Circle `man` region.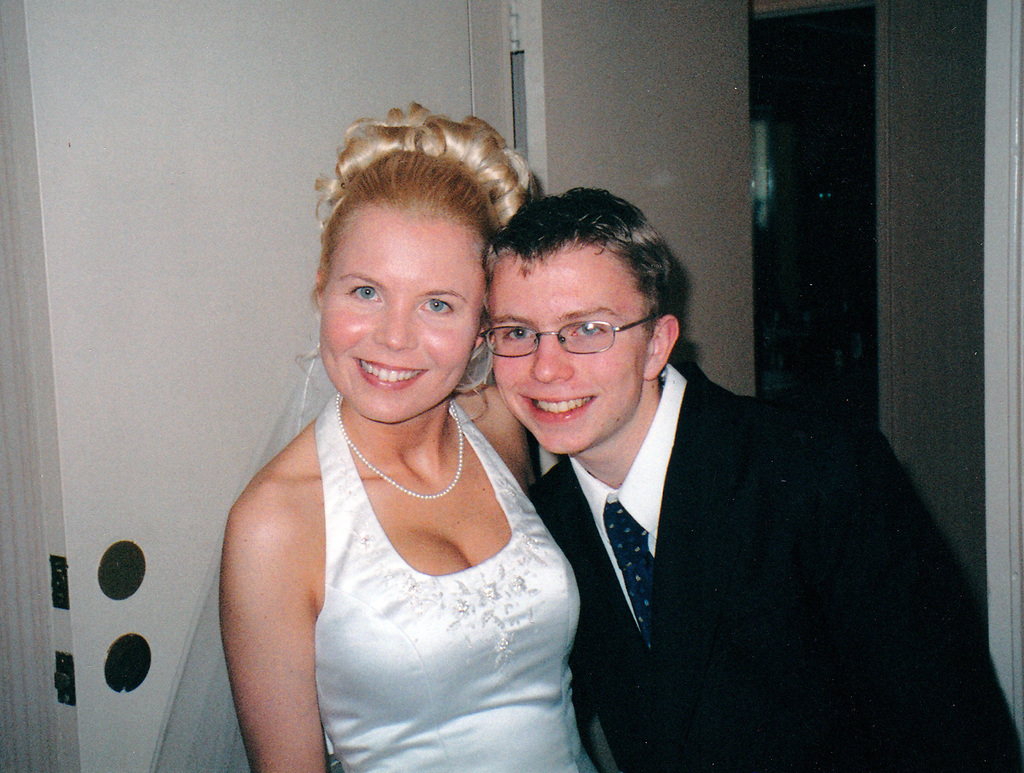
Region: 480,184,1023,772.
